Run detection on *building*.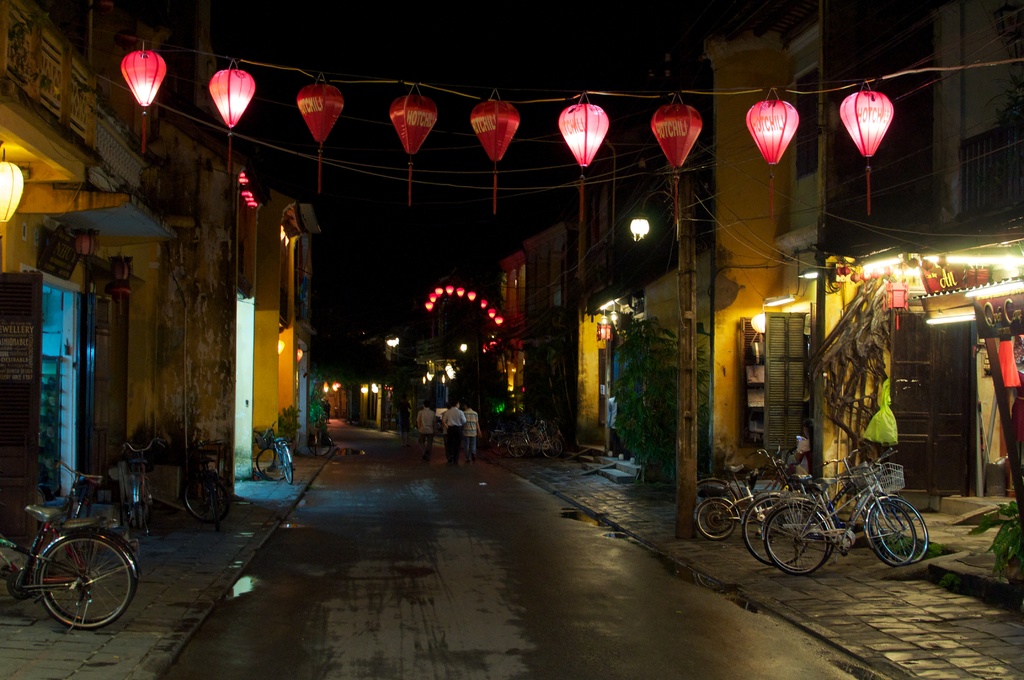
Result: pyautogui.locateOnScreen(717, 1, 1023, 496).
